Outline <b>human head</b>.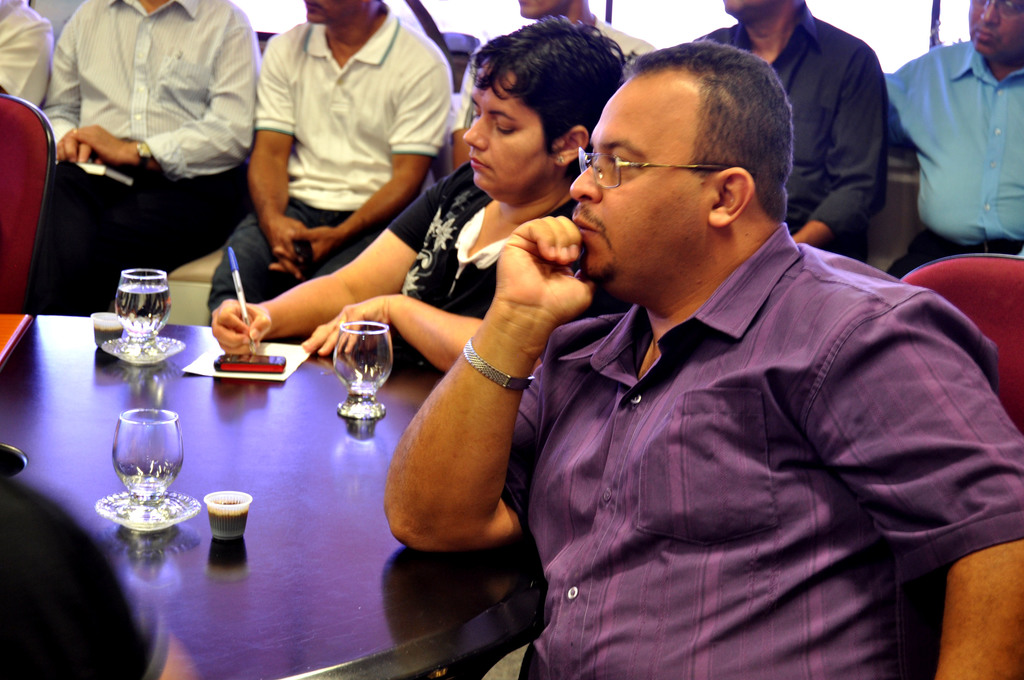
Outline: (722, 0, 806, 24).
